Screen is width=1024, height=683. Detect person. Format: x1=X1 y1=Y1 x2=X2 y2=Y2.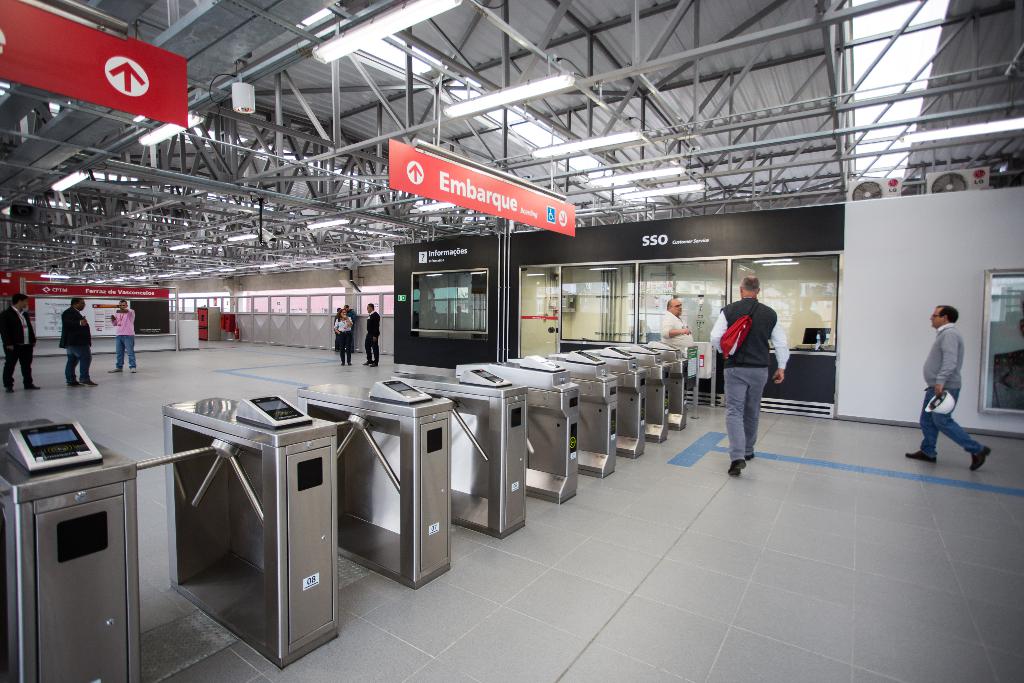
x1=903 y1=302 x2=995 y2=473.
